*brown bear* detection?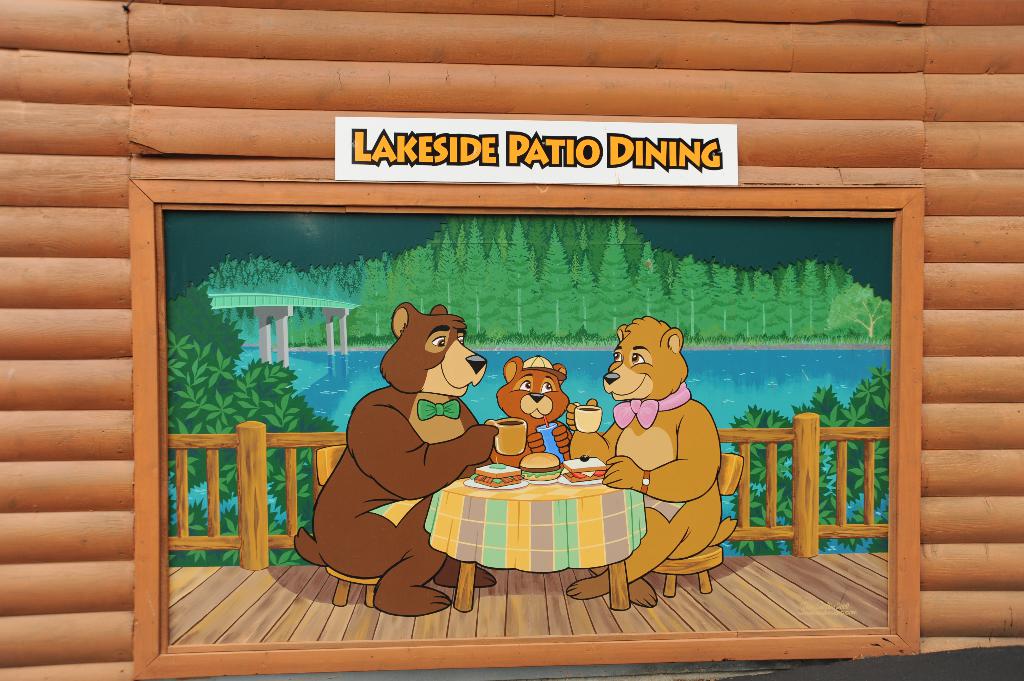
box(292, 298, 499, 620)
